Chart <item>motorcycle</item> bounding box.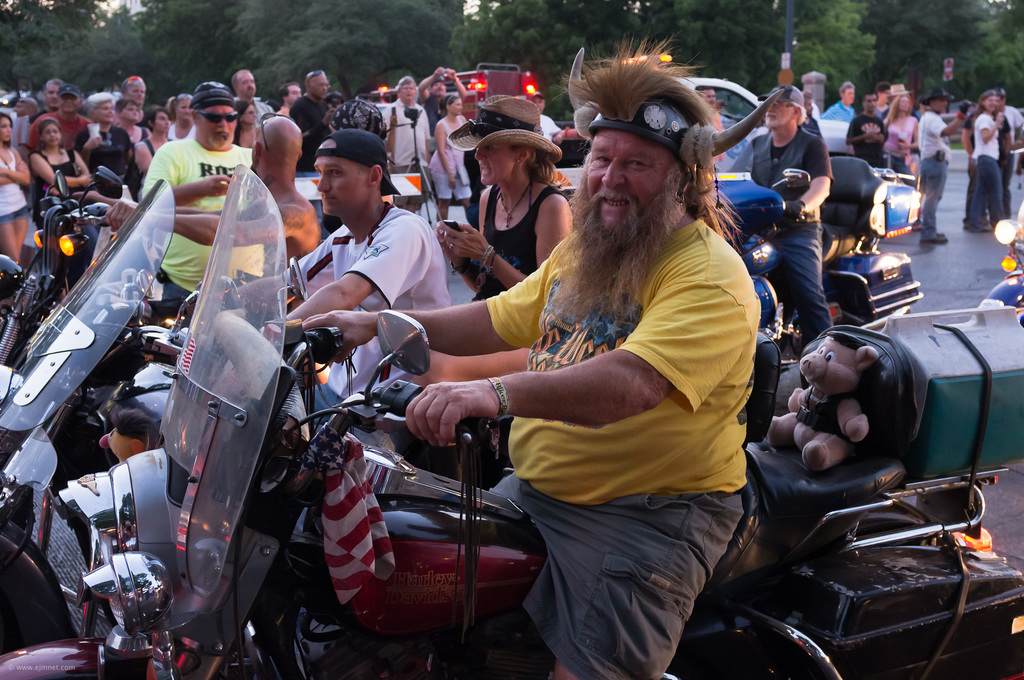
Charted: [117, 218, 878, 668].
